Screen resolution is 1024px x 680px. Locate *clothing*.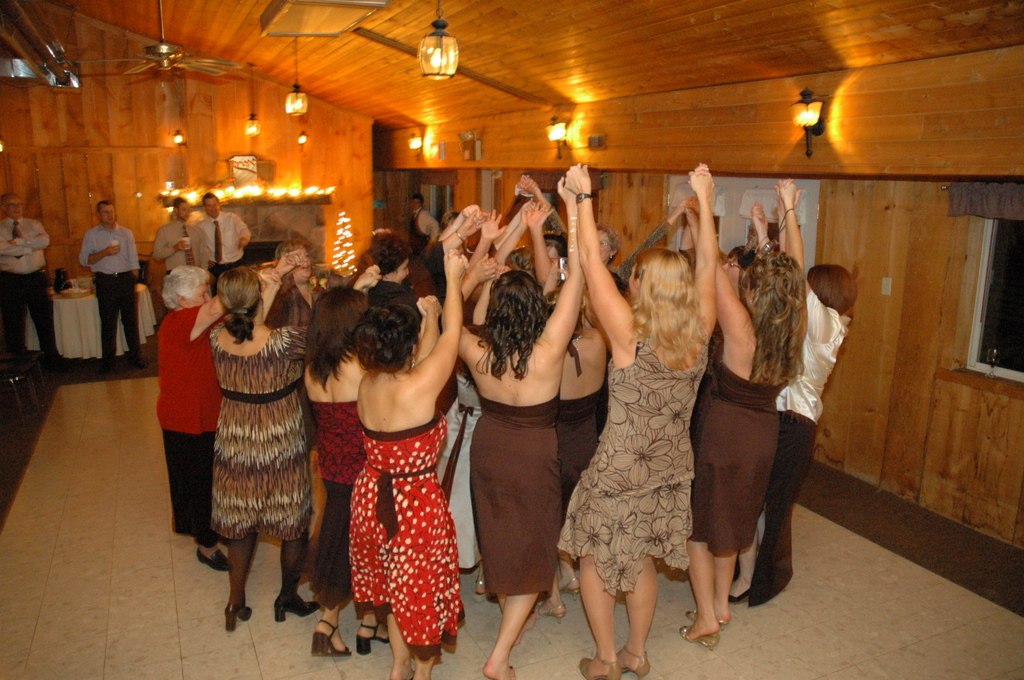
bbox=[546, 393, 614, 487].
